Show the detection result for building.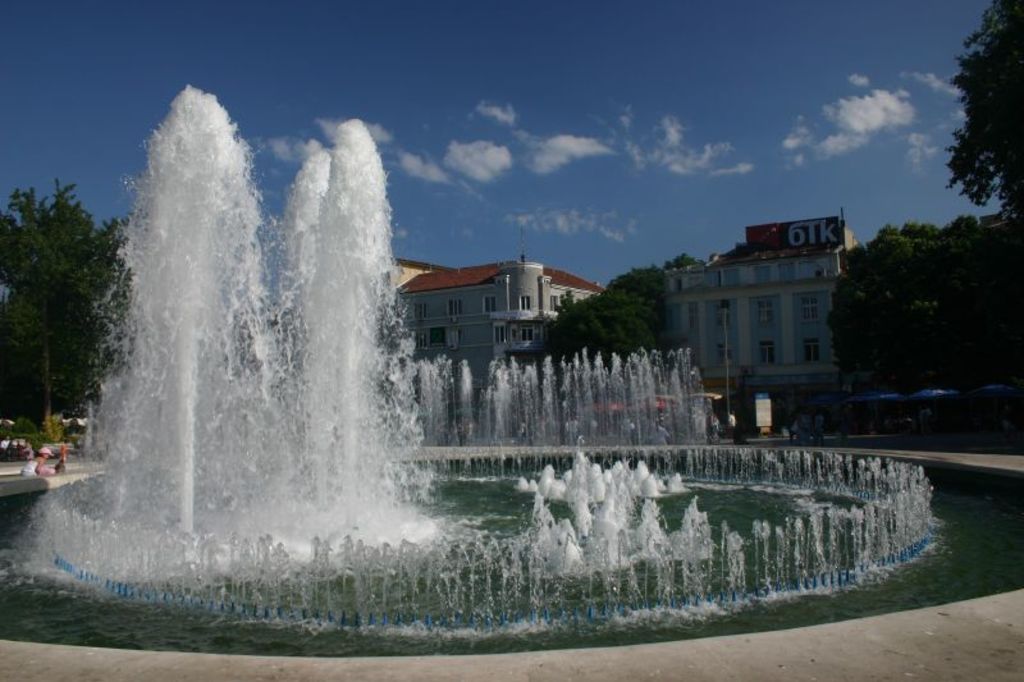
bbox=(666, 221, 870, 386).
